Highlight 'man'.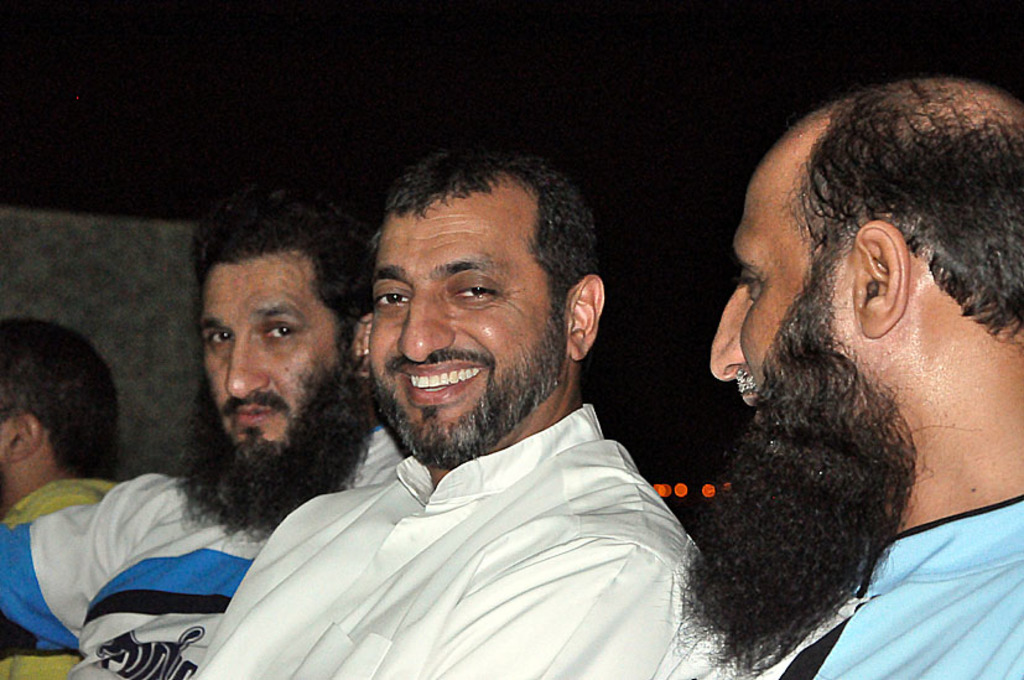
Highlighted region: bbox=[4, 312, 139, 525].
